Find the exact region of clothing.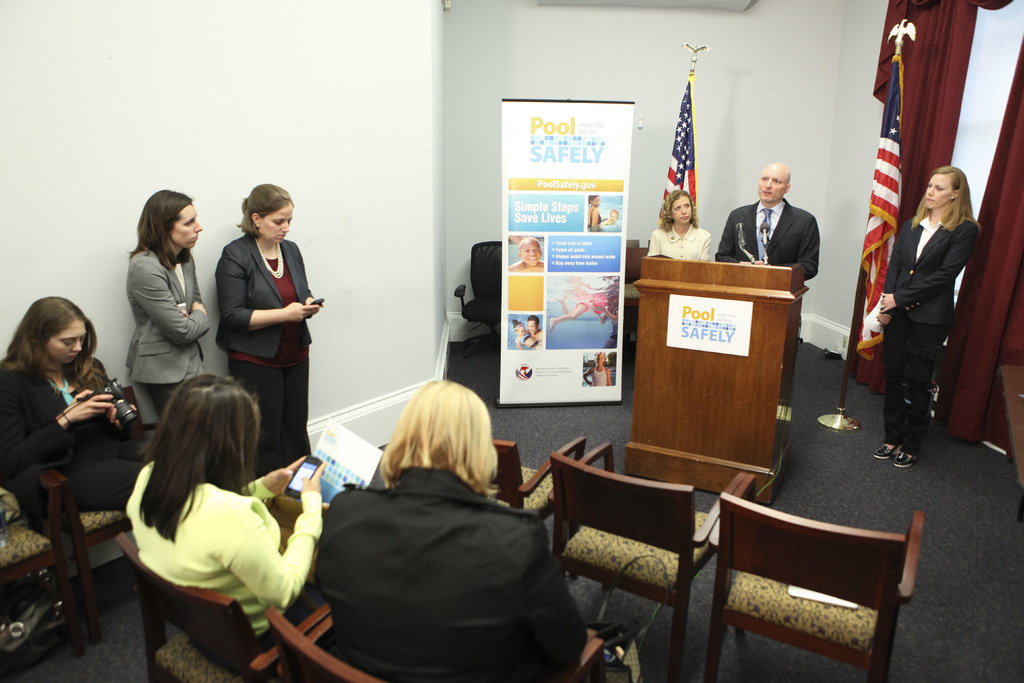
Exact region: <box>301,434,578,675</box>.
